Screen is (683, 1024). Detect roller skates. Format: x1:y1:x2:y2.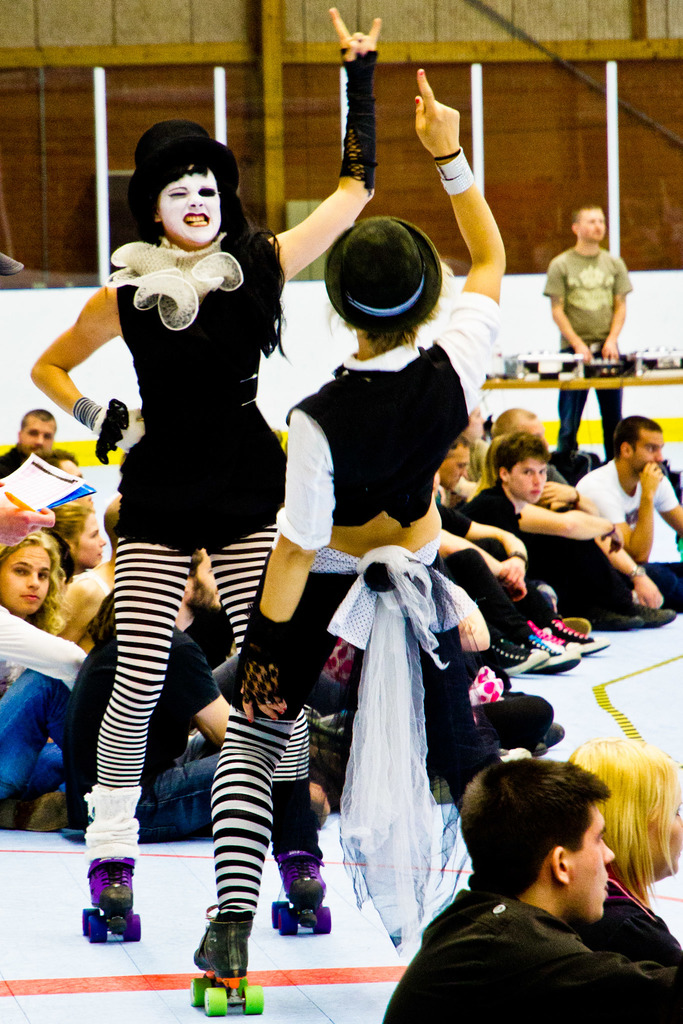
79:855:145:946.
